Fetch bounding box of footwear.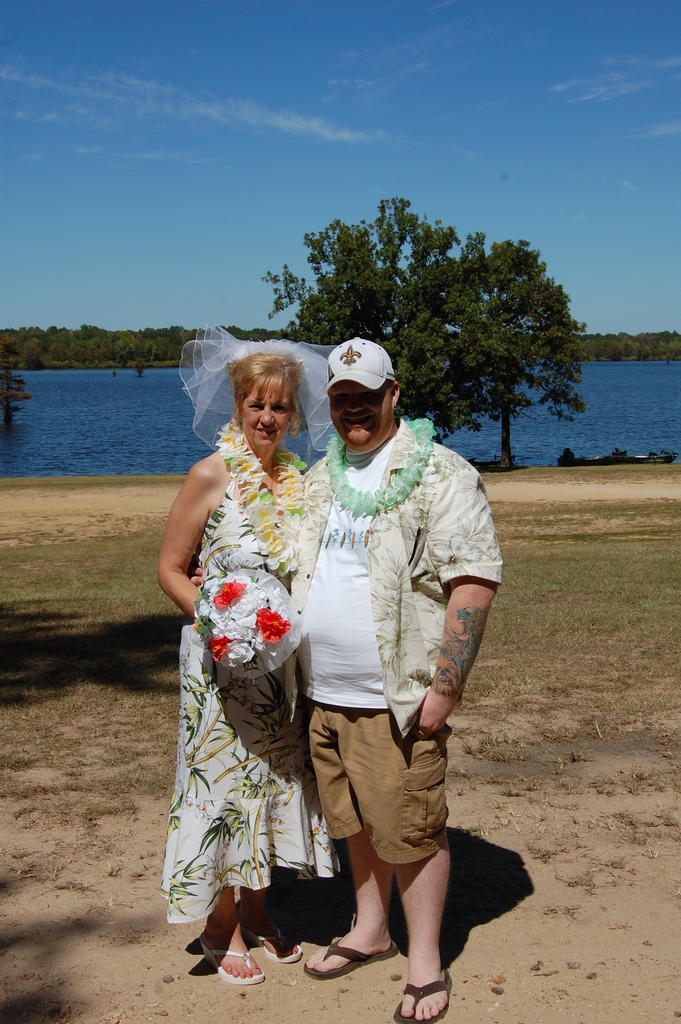
Bbox: x1=196 y1=927 x2=268 y2=987.
